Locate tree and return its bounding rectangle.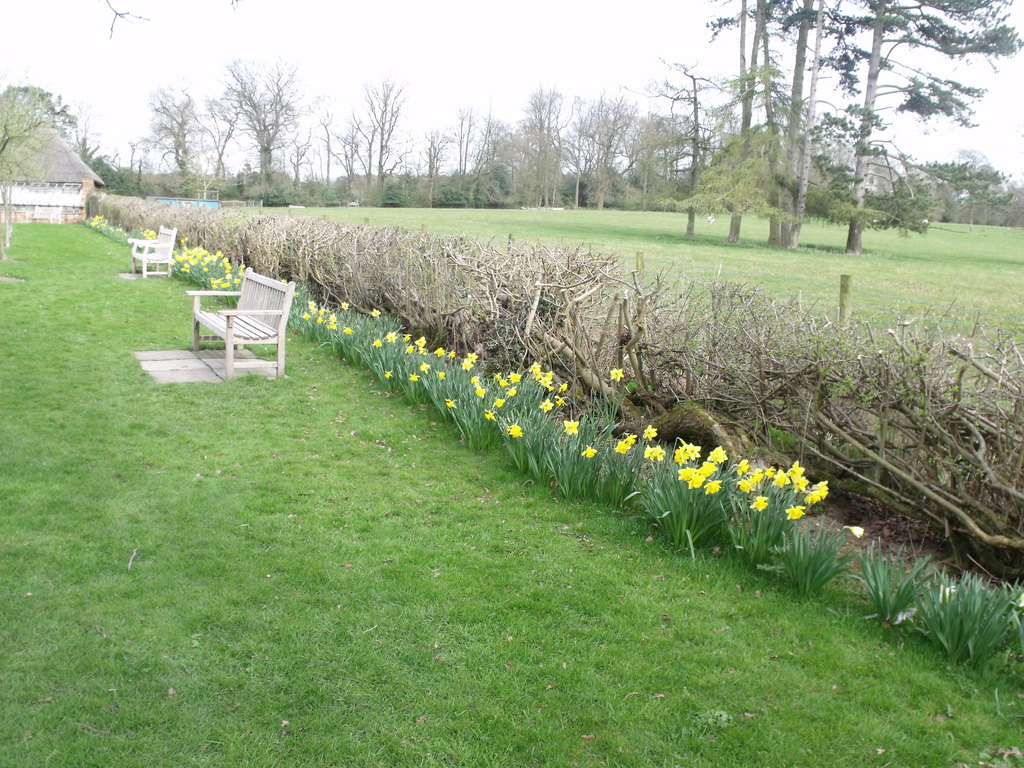
left=654, top=51, right=746, bottom=245.
